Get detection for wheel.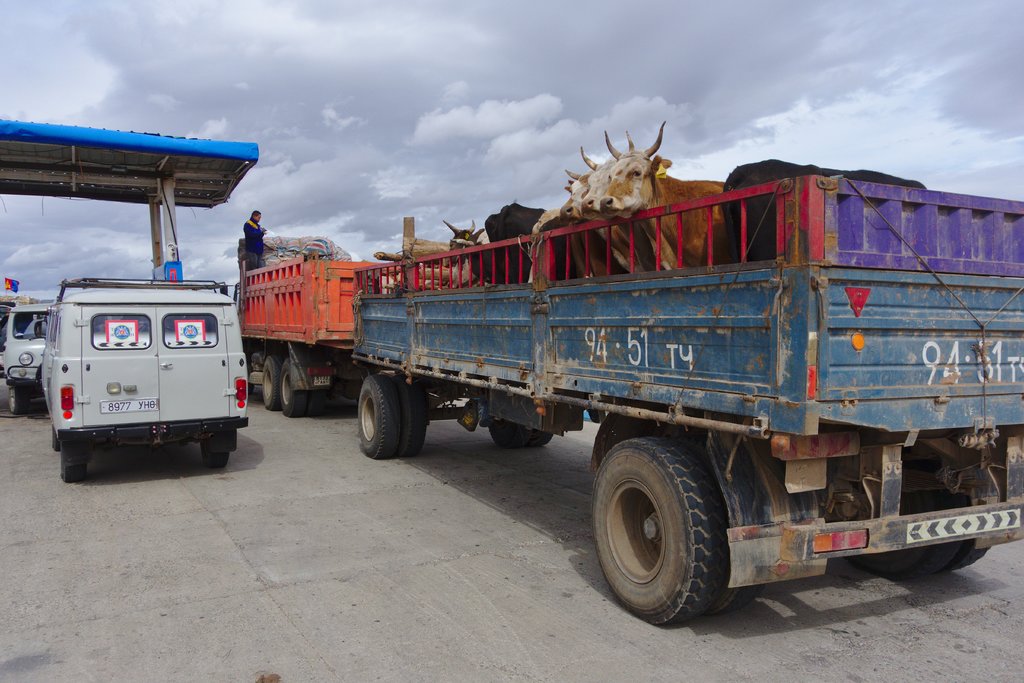
Detection: left=357, top=377, right=395, bottom=459.
